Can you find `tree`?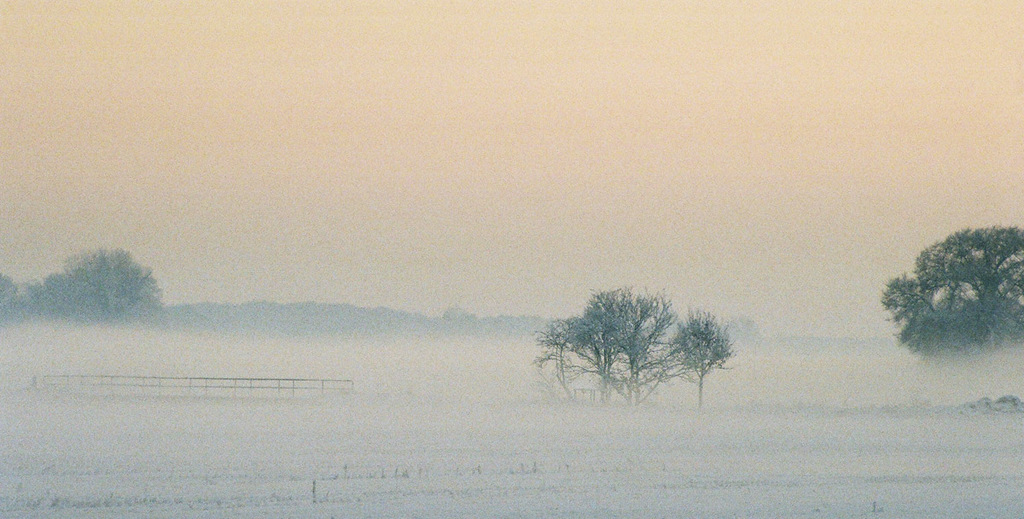
Yes, bounding box: [879,220,1022,359].
